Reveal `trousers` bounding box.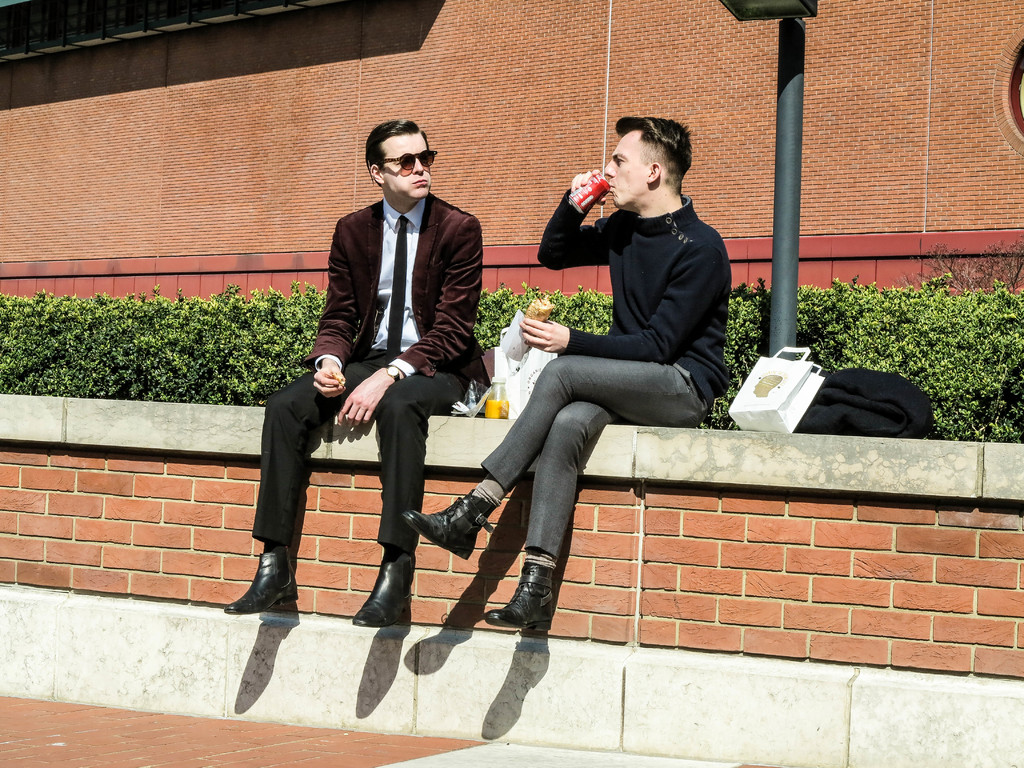
Revealed: detection(477, 357, 710, 562).
